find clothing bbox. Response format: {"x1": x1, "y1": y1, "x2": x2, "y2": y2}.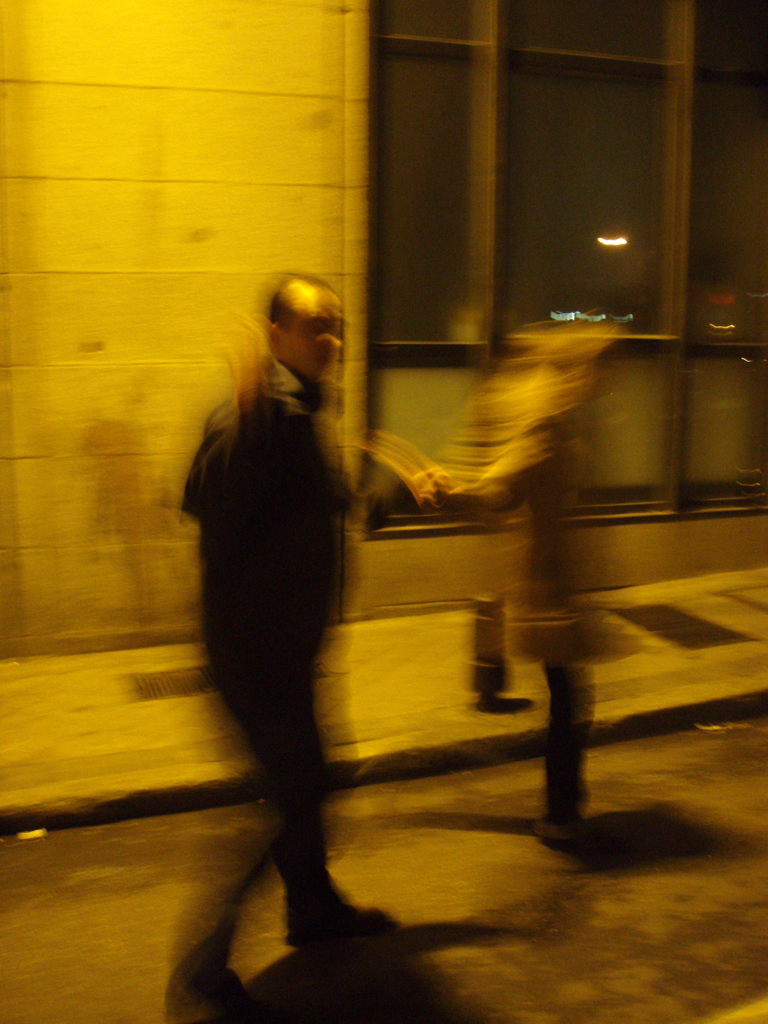
{"x1": 173, "y1": 362, "x2": 369, "y2": 995}.
